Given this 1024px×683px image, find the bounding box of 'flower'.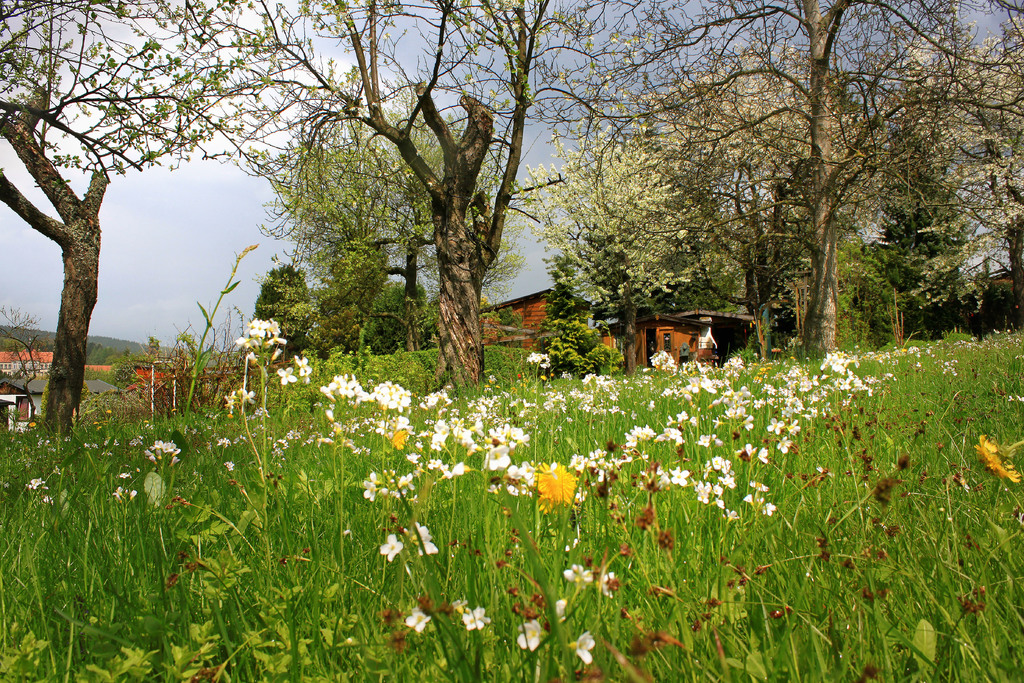
select_region(452, 600, 494, 634).
